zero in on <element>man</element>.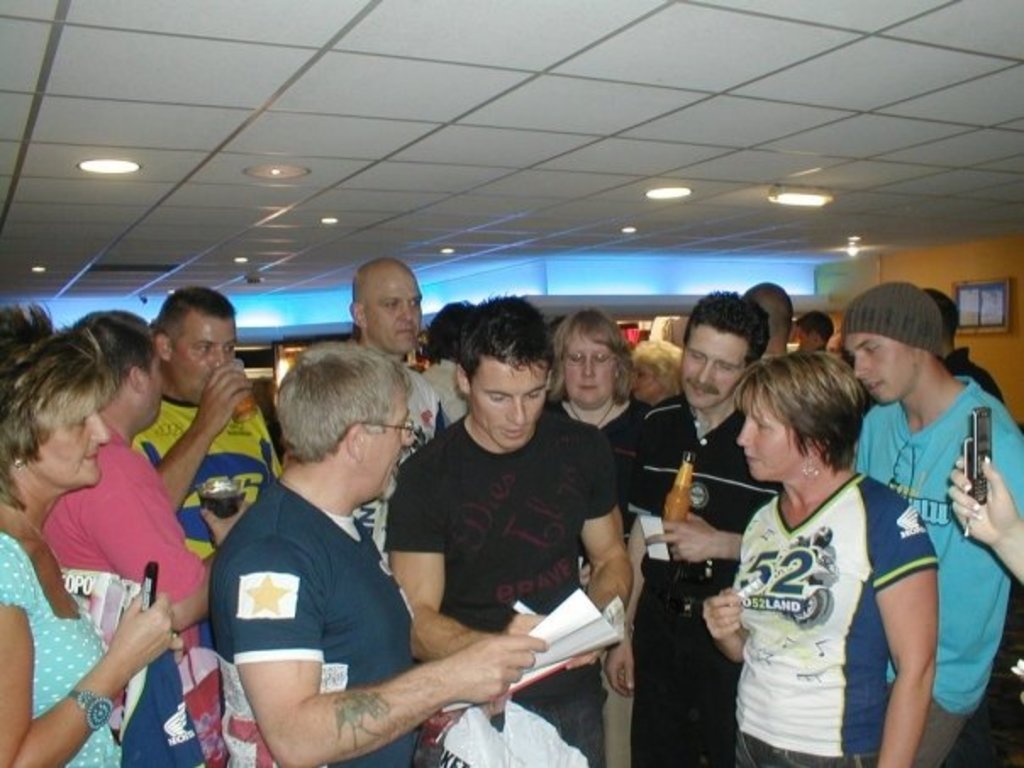
Zeroed in: x1=37, y1=300, x2=249, y2=741.
